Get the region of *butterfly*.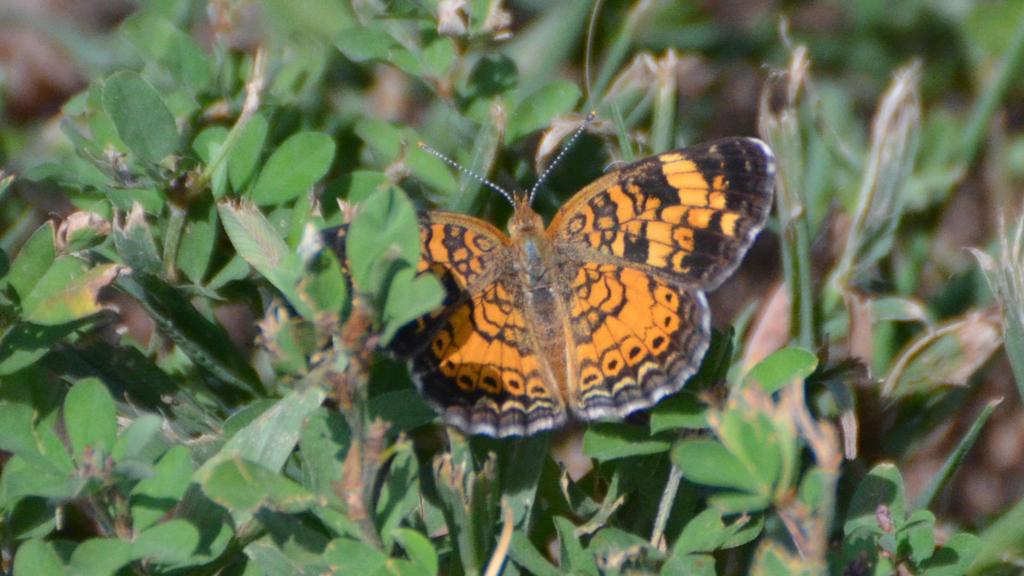
locate(409, 117, 766, 444).
